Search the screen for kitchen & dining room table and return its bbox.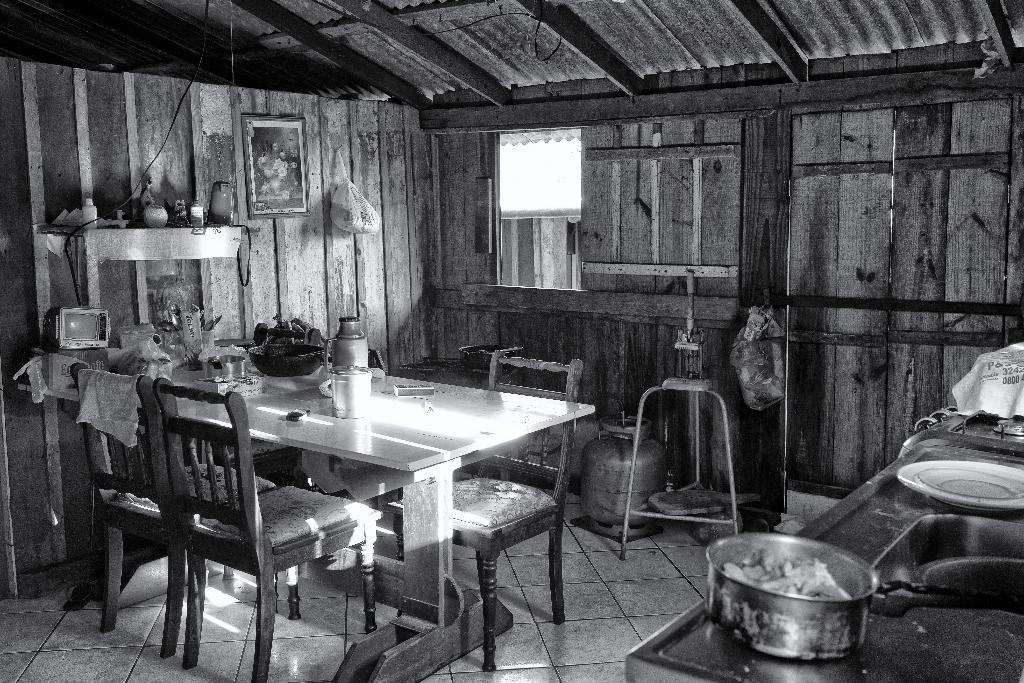
Found: BBox(93, 358, 570, 625).
